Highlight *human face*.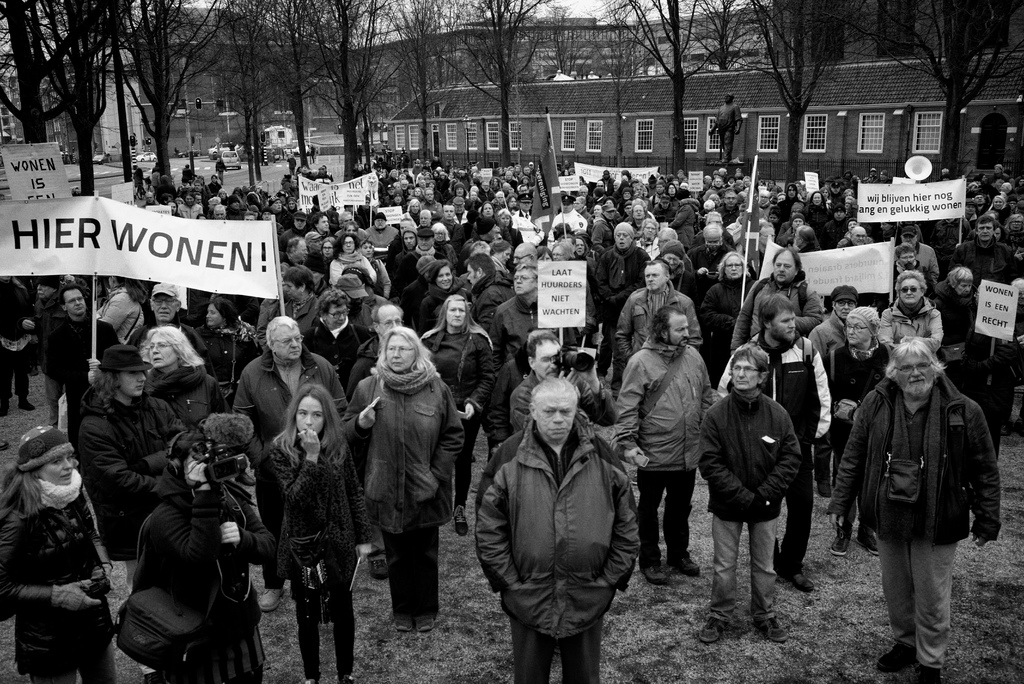
Highlighted region: (x1=622, y1=190, x2=631, y2=199).
